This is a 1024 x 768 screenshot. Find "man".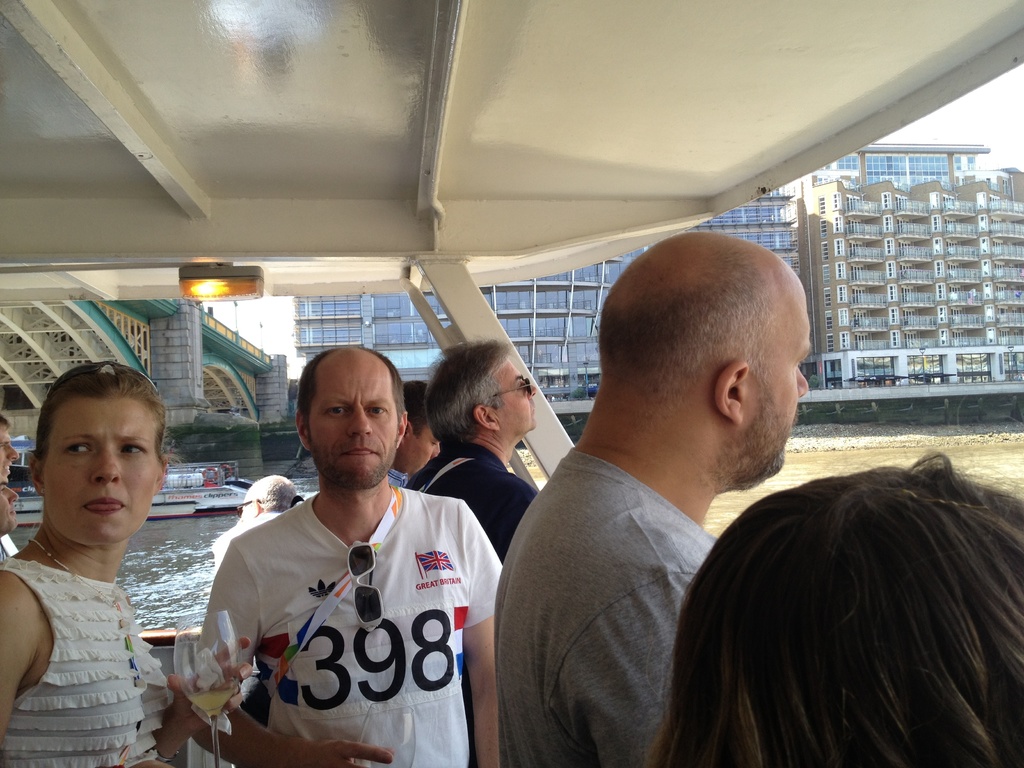
Bounding box: left=0, top=412, right=19, bottom=484.
